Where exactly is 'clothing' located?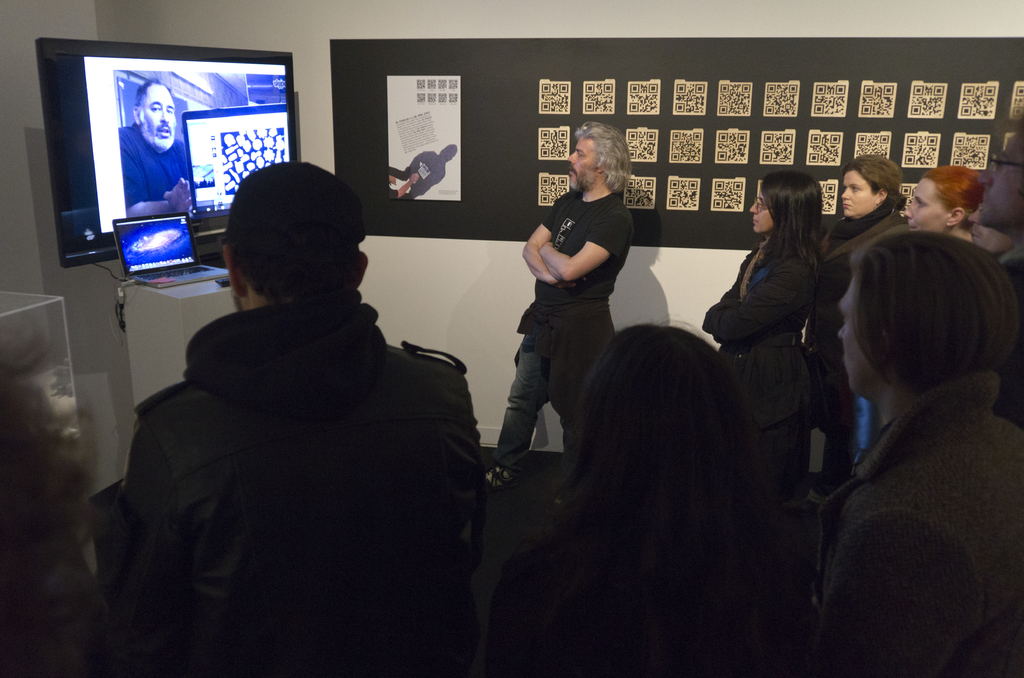
Its bounding box is <box>806,195,917,487</box>.
